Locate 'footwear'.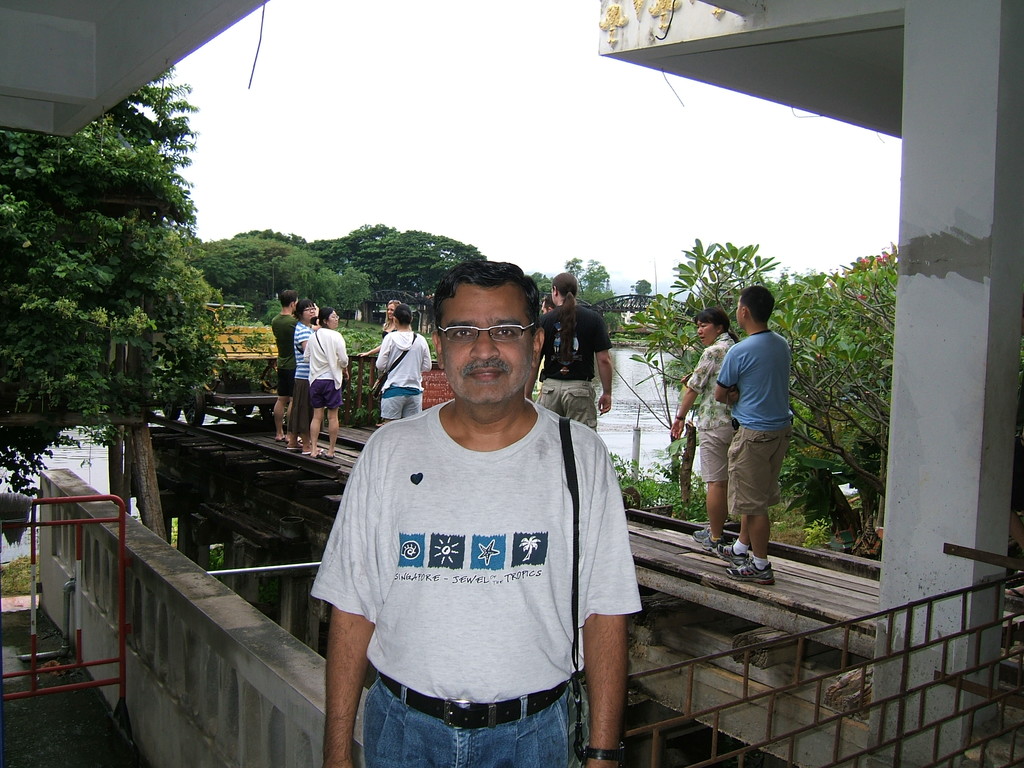
Bounding box: <box>710,538,753,561</box>.
